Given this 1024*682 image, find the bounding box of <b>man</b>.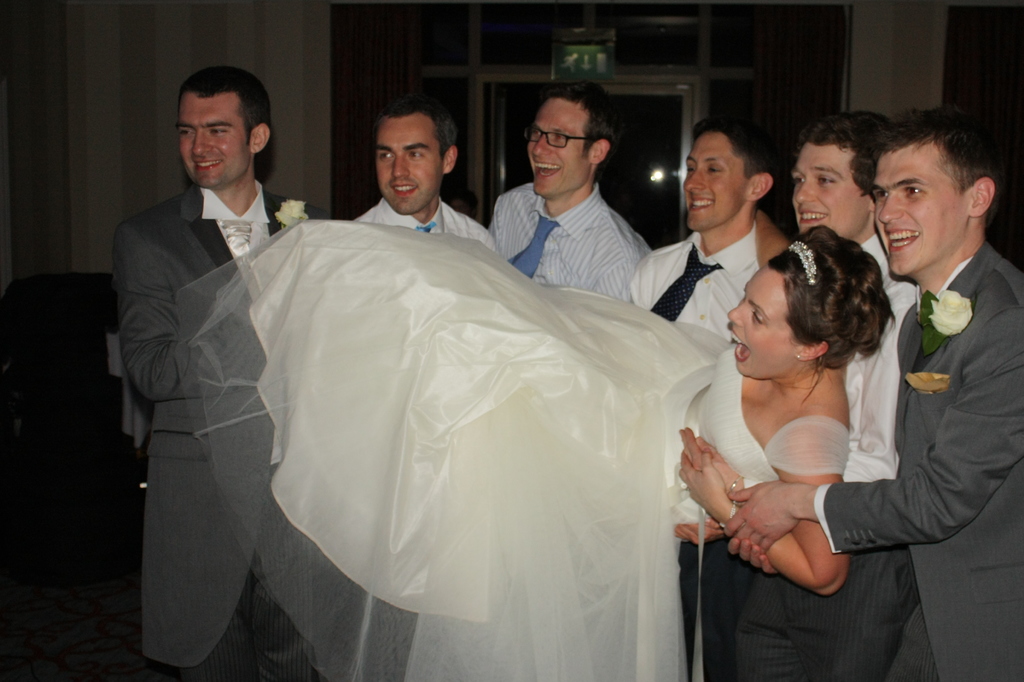
[725, 106, 1023, 681].
